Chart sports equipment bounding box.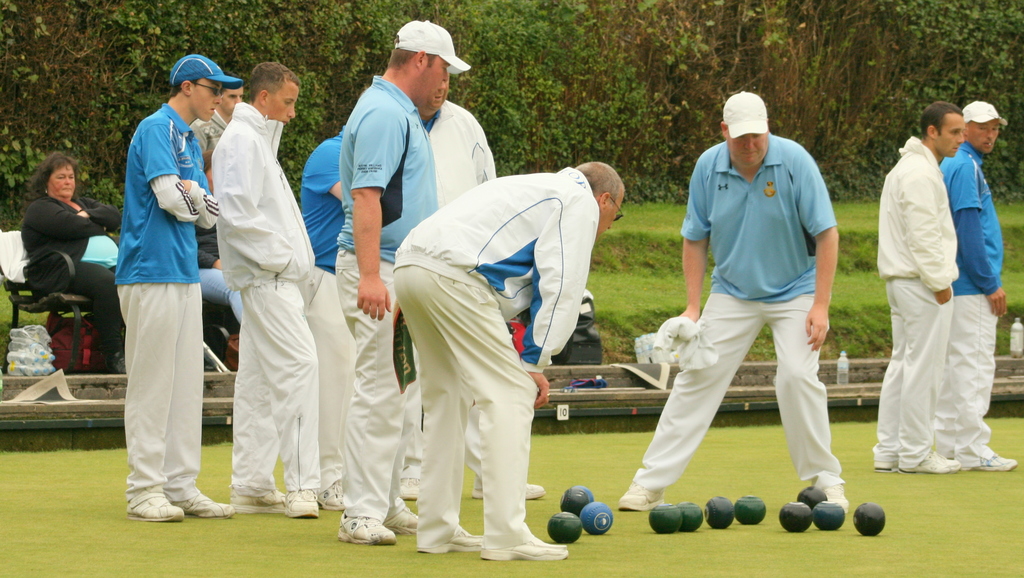
Charted: [546,510,582,539].
